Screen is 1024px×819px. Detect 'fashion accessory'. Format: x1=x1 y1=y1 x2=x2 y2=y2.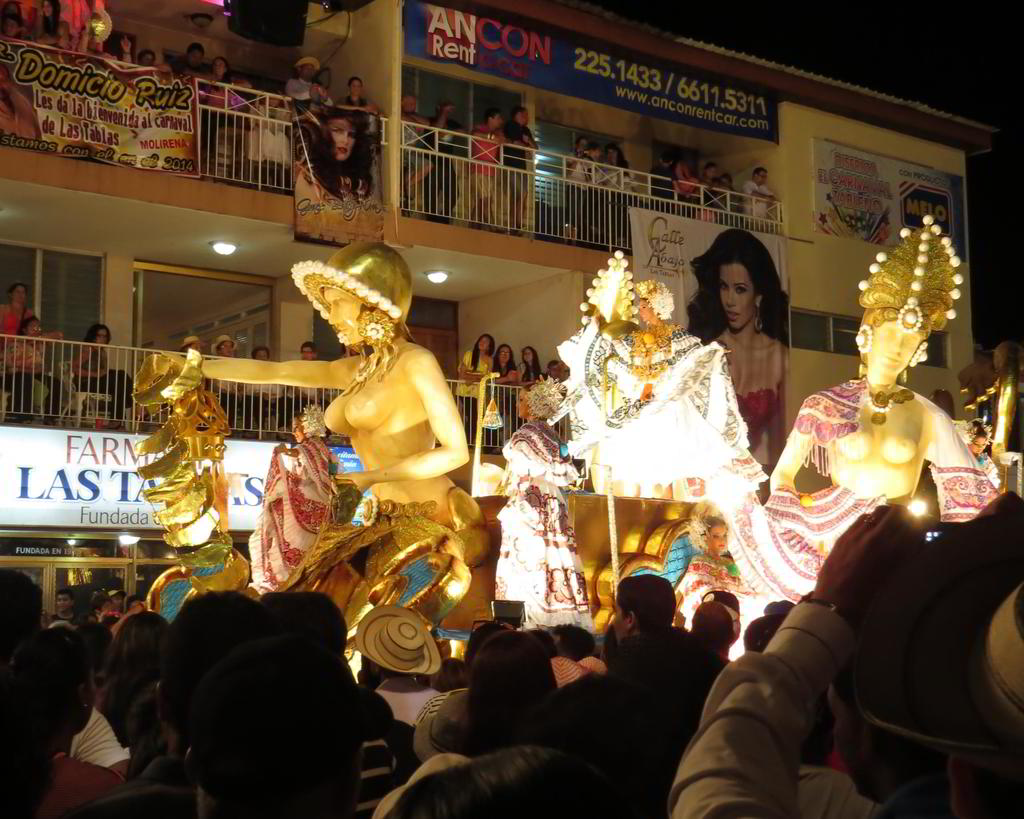
x1=177 y1=334 x2=207 y2=349.
